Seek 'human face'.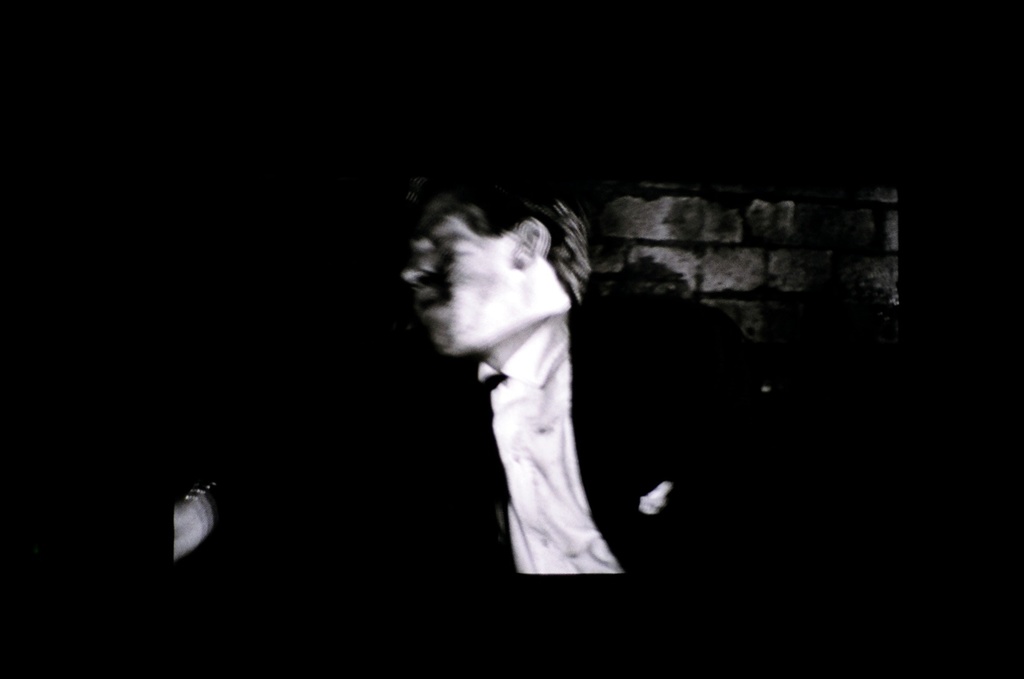
403 188 518 355.
